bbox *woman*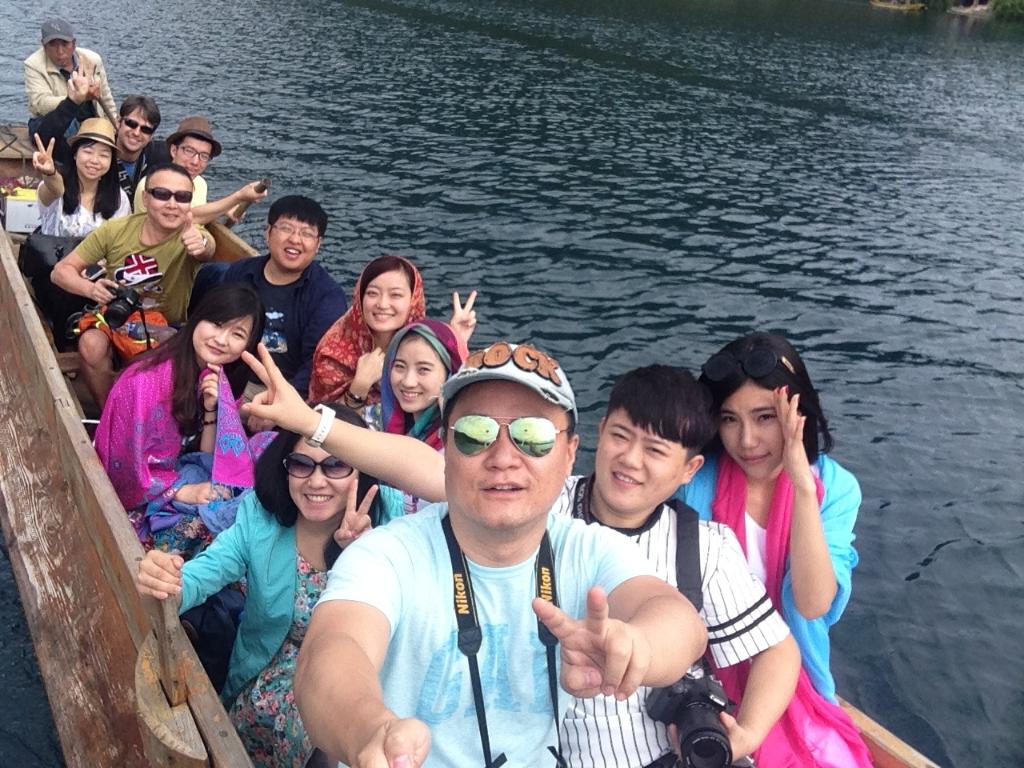
BBox(32, 116, 134, 380)
